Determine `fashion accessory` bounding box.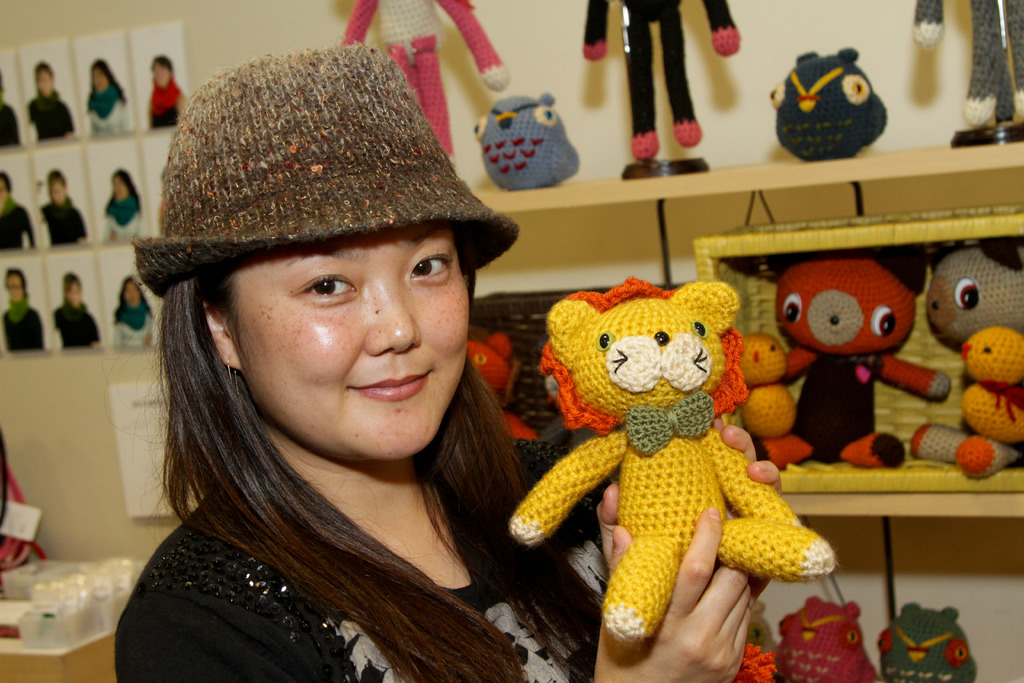
Determined: (140, 49, 525, 315).
